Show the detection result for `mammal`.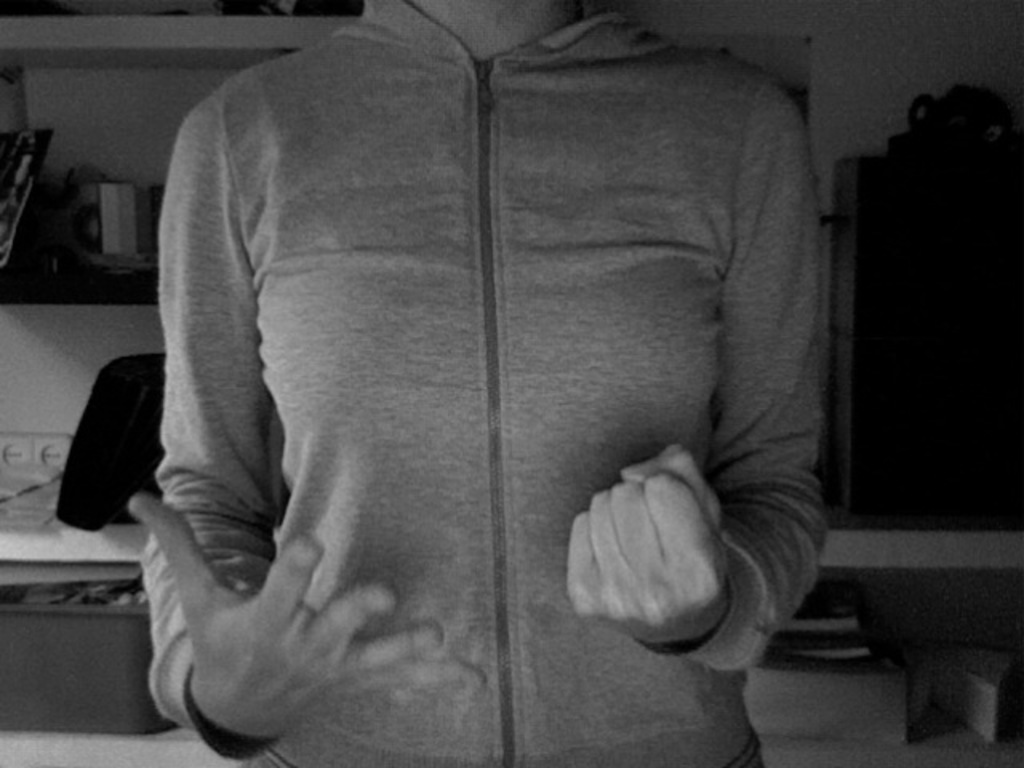
[left=131, top=0, right=827, bottom=766].
